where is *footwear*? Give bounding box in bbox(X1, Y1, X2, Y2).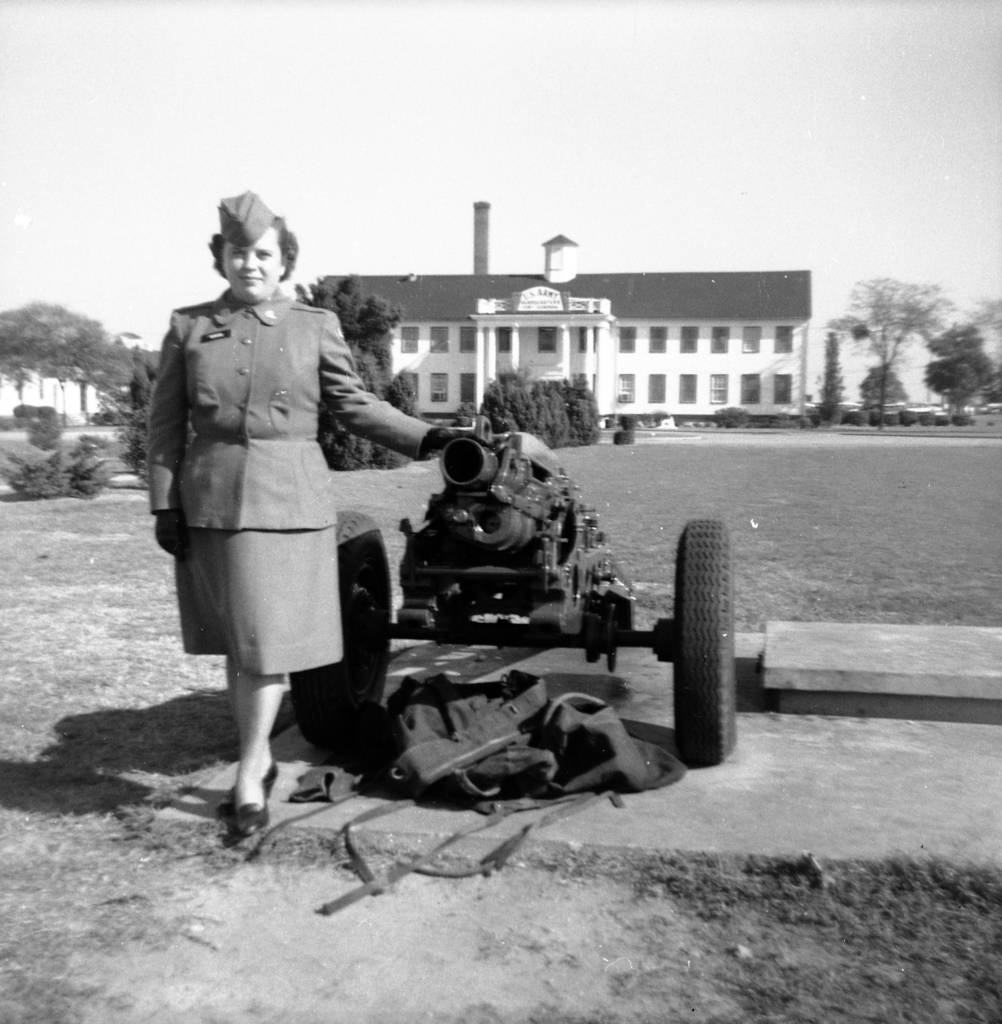
bbox(216, 763, 272, 816).
